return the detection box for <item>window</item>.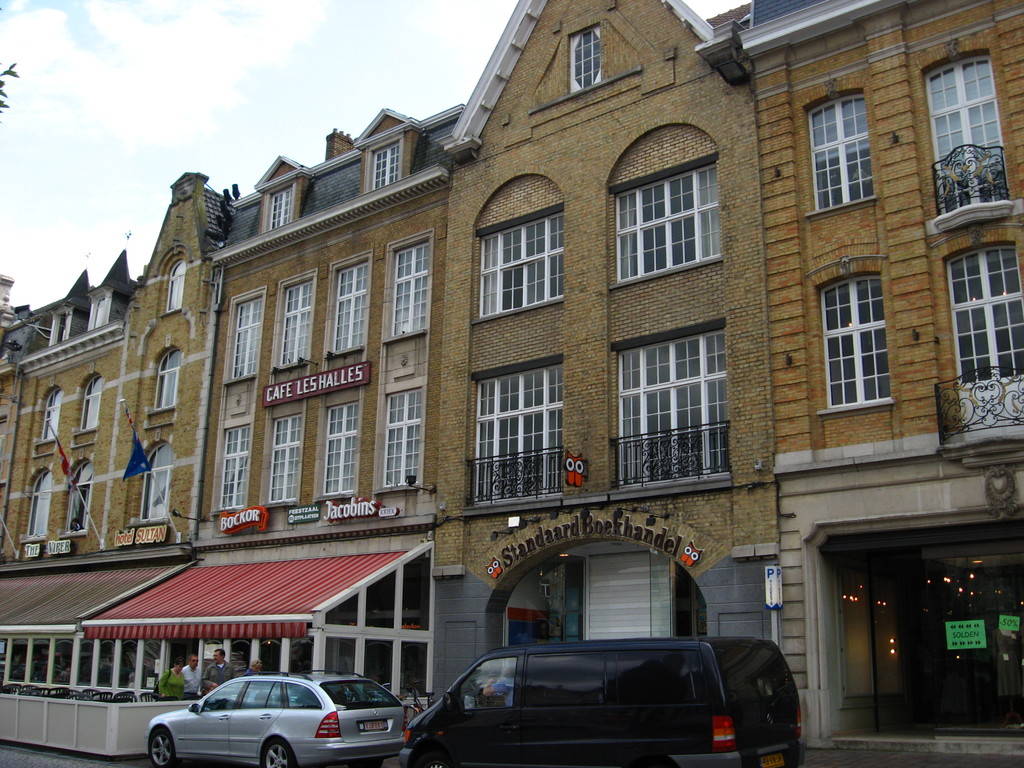
271:185:293:234.
